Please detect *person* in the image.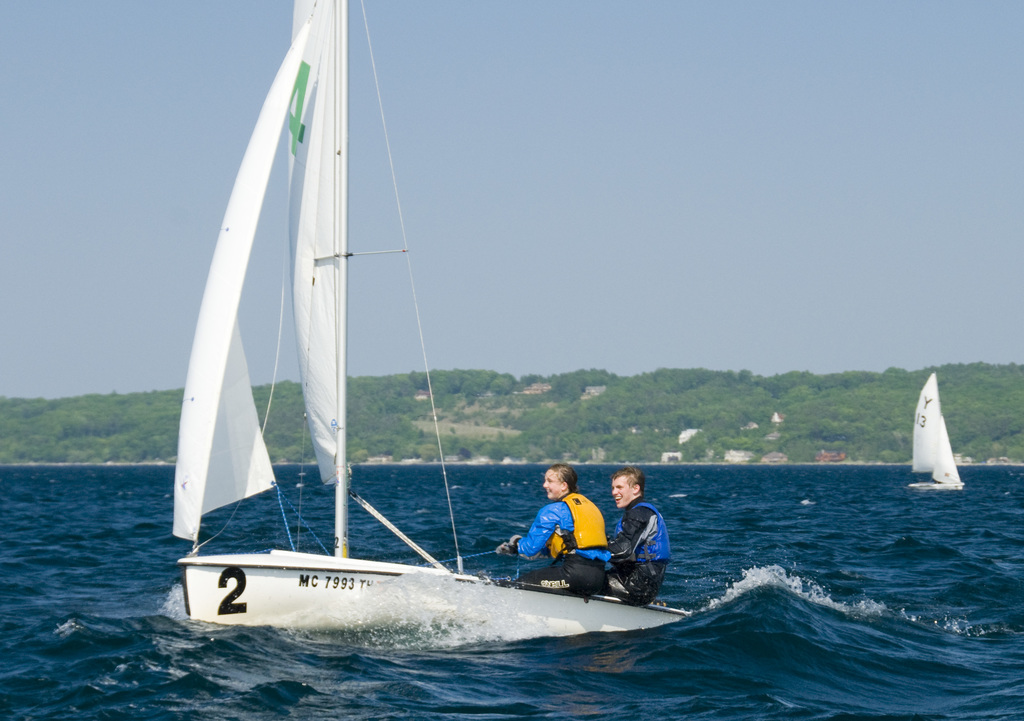
x1=492 y1=467 x2=610 y2=597.
